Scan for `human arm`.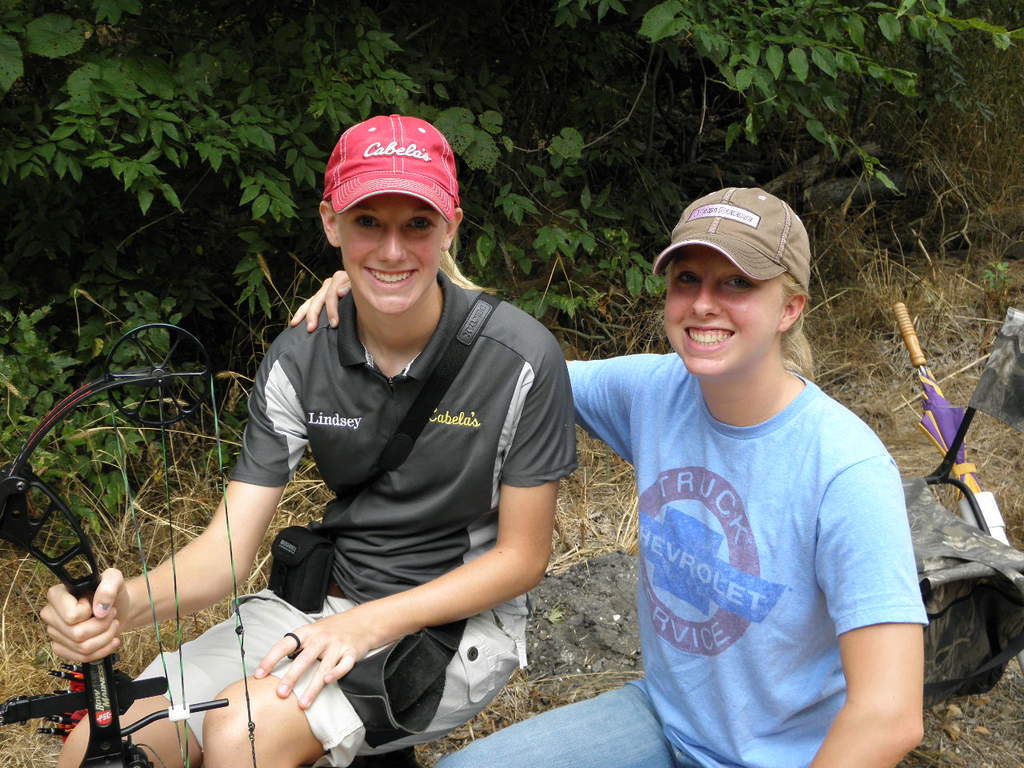
Scan result: 290:266:647:461.
